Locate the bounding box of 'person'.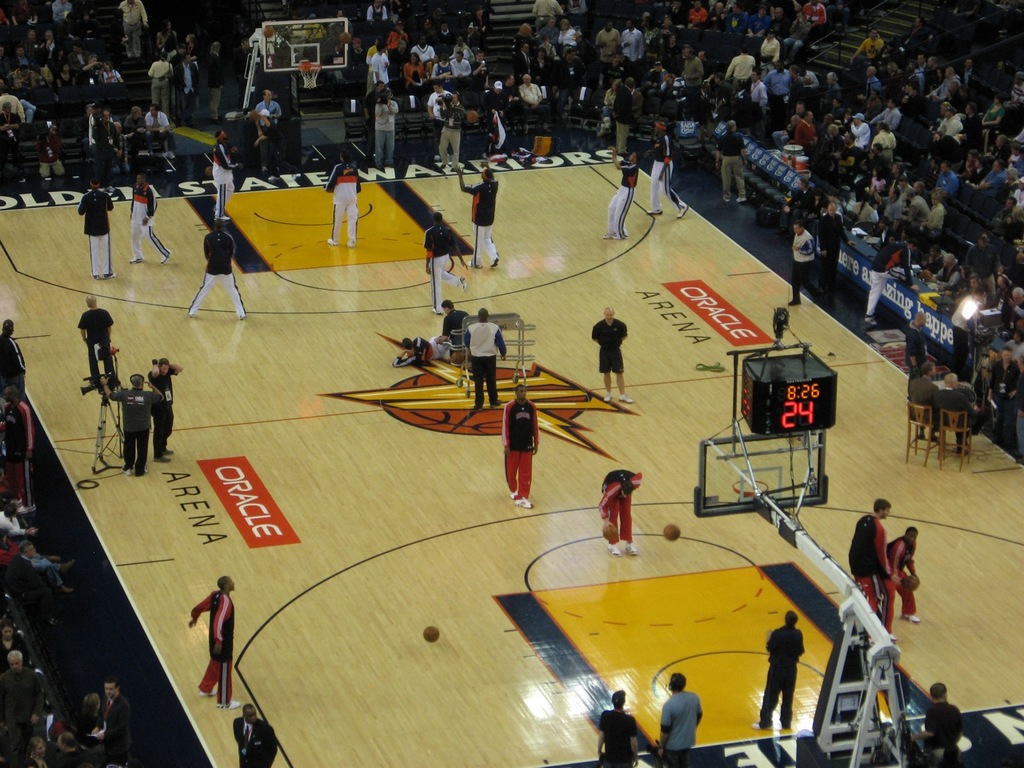
Bounding box: {"left": 147, "top": 354, "right": 181, "bottom": 466}.
